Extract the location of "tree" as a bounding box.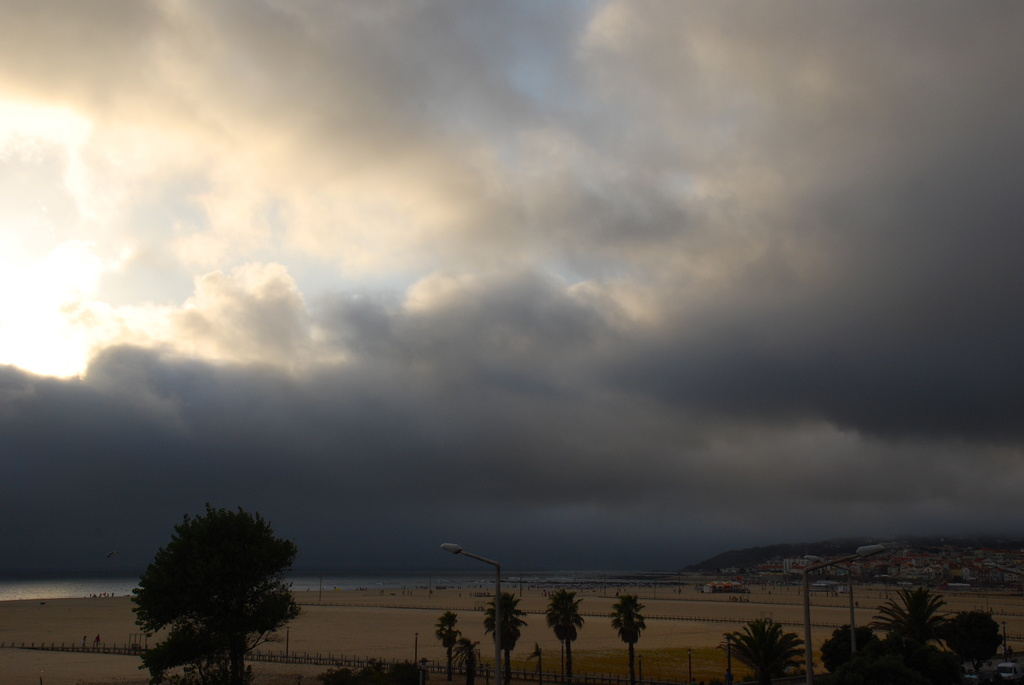
<region>127, 505, 298, 671</region>.
